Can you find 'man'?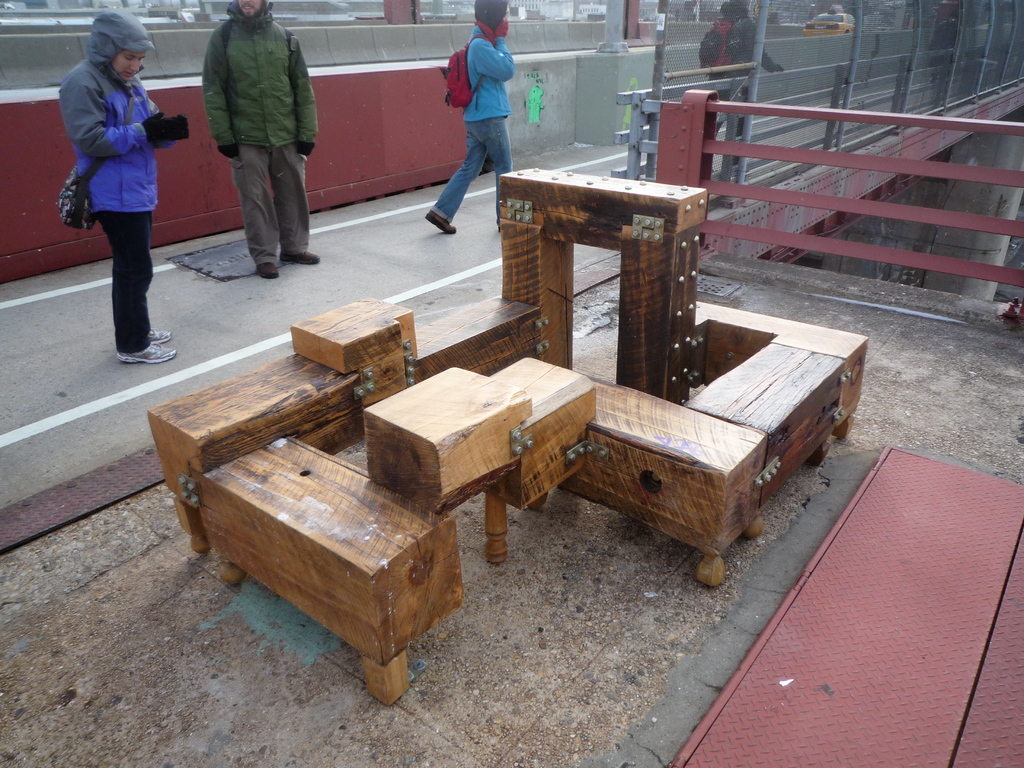
Yes, bounding box: box=[186, 0, 314, 258].
